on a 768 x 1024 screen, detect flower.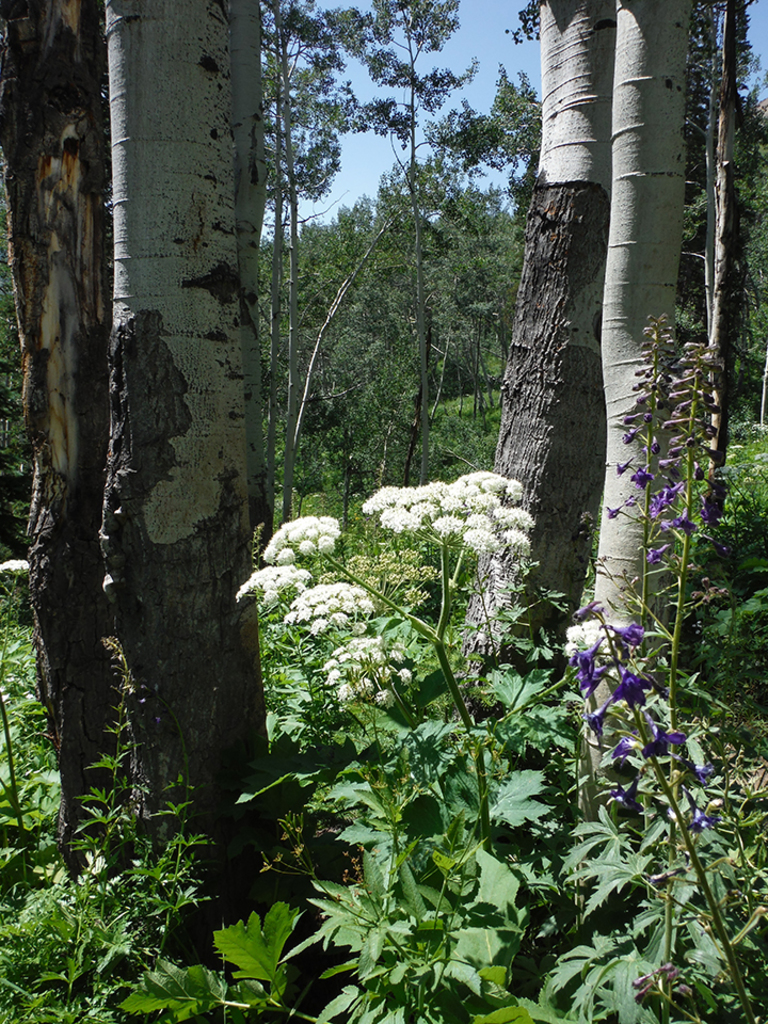
710:473:734:498.
